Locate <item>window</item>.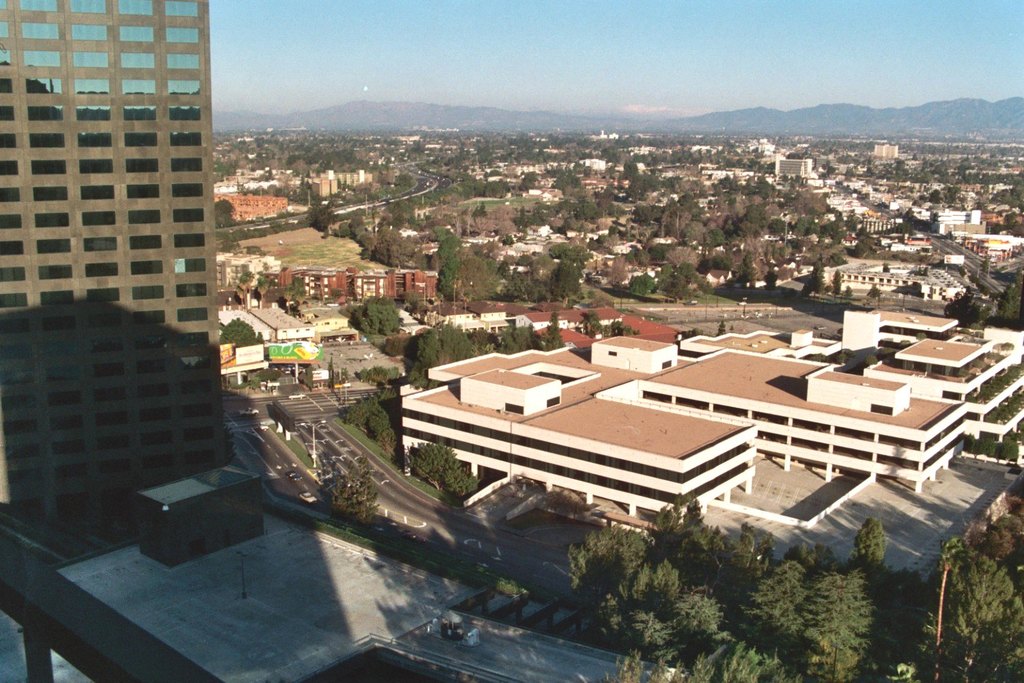
Bounding box: locate(0, 344, 33, 357).
